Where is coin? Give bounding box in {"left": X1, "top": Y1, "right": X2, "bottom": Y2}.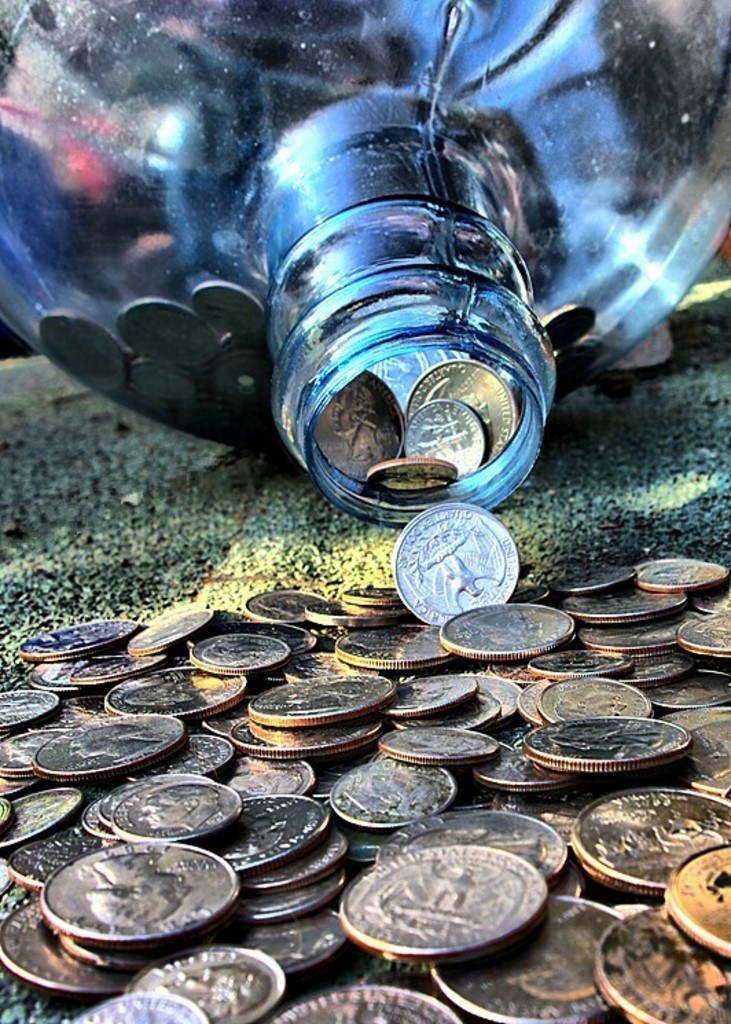
{"left": 337, "top": 847, "right": 548, "bottom": 959}.
